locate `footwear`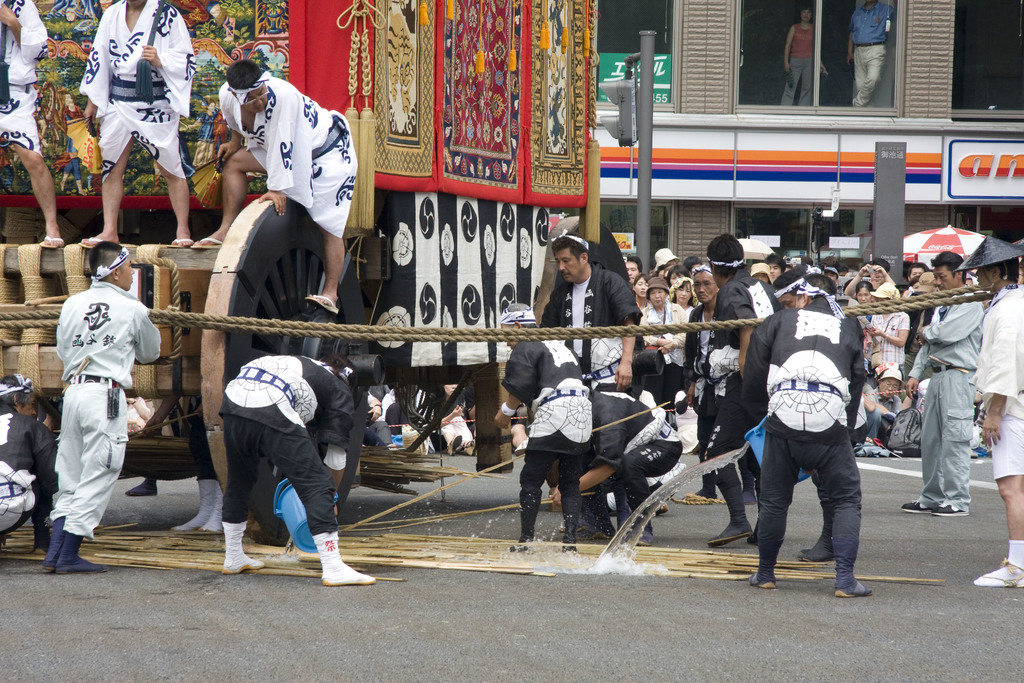
(x1=740, y1=466, x2=755, y2=504)
